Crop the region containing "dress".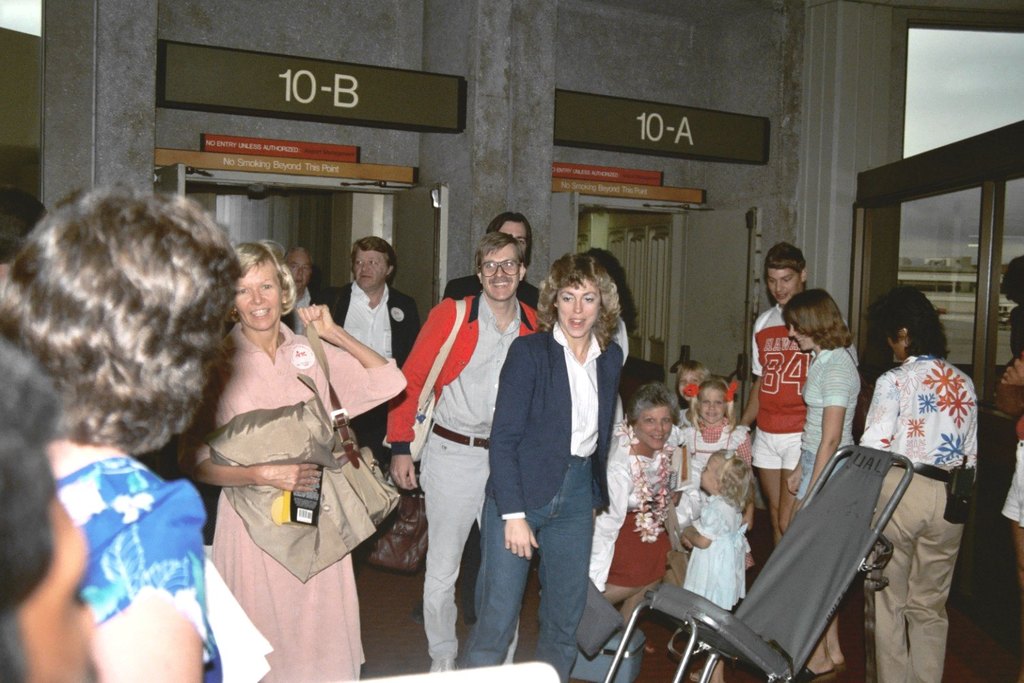
Crop region: [685, 494, 750, 613].
